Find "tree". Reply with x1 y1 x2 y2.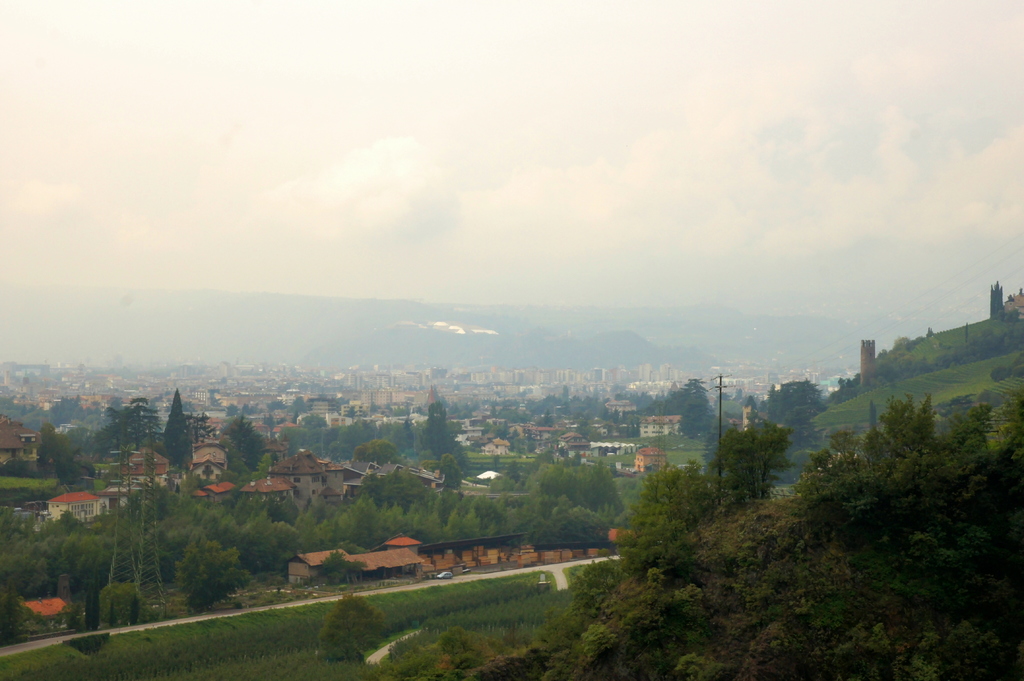
426 402 456 458.
